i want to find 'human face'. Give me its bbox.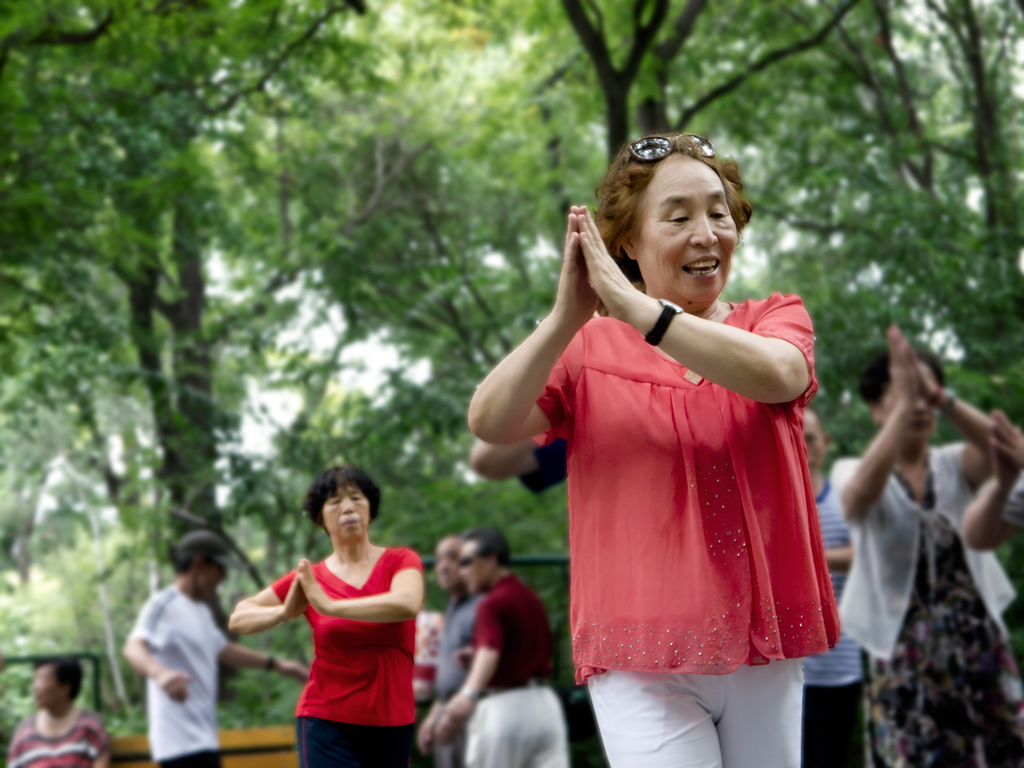
bbox=[323, 484, 374, 540].
